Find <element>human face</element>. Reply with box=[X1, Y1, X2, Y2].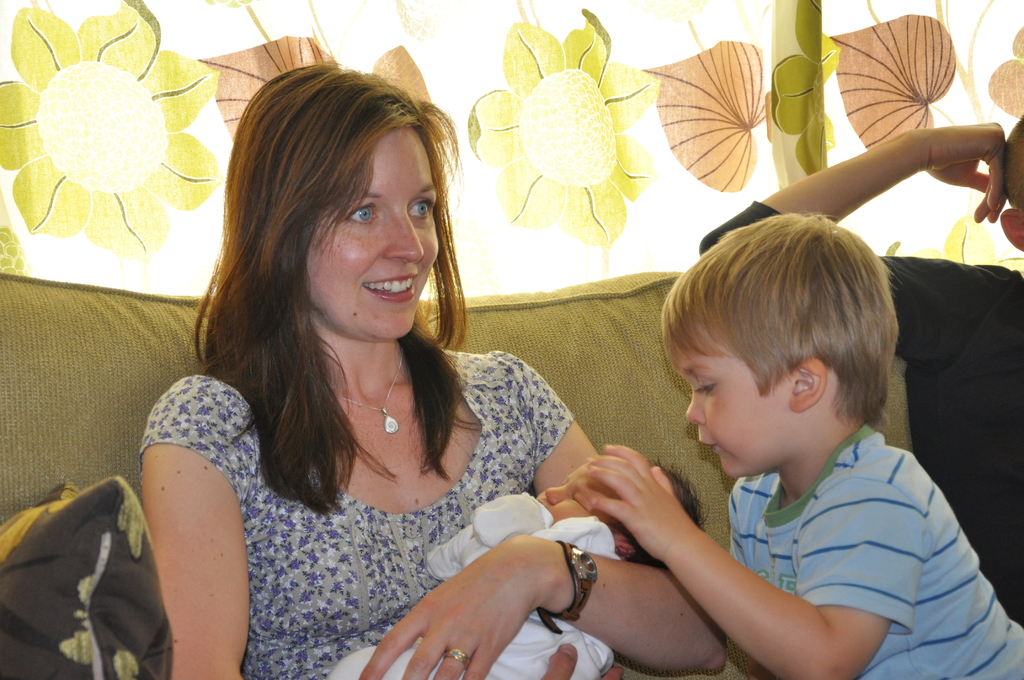
box=[534, 461, 621, 535].
